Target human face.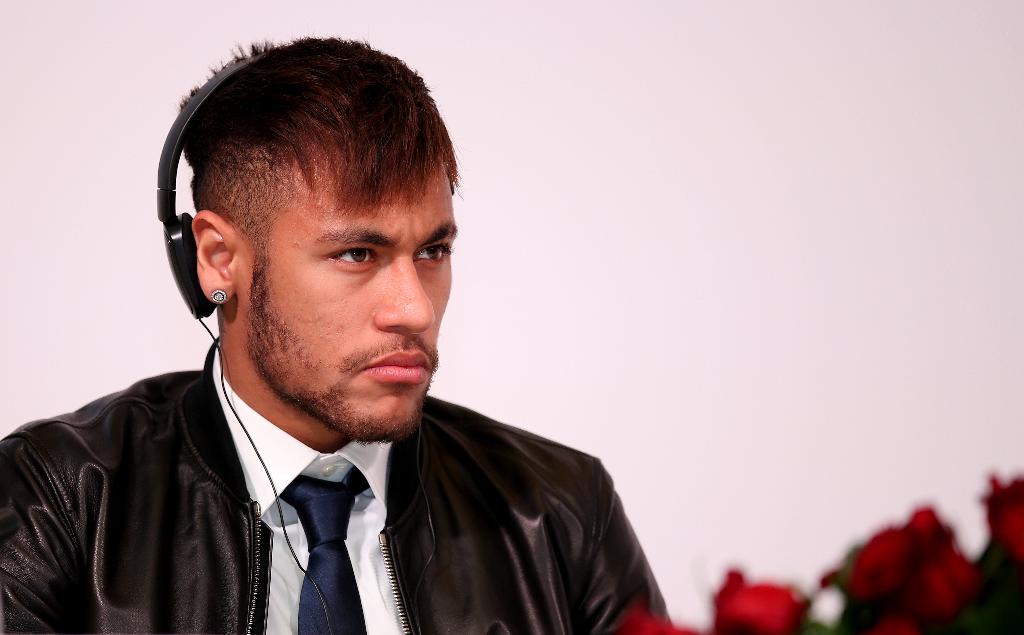
Target region: rect(227, 150, 456, 443).
